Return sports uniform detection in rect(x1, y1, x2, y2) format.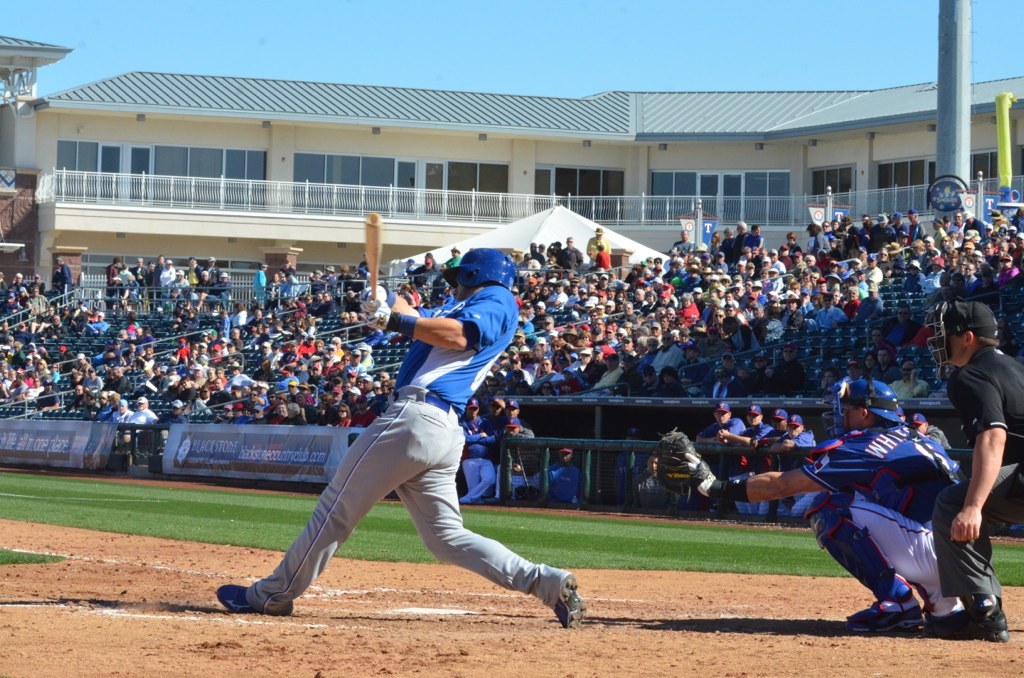
rect(211, 247, 583, 629).
